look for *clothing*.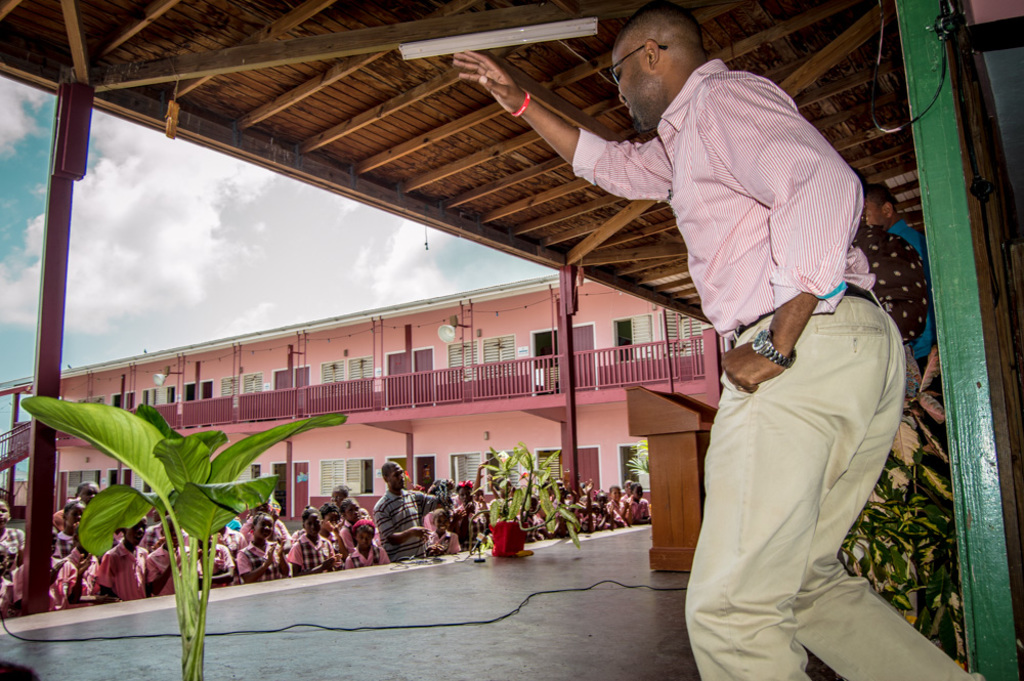
Found: (144,546,191,592).
